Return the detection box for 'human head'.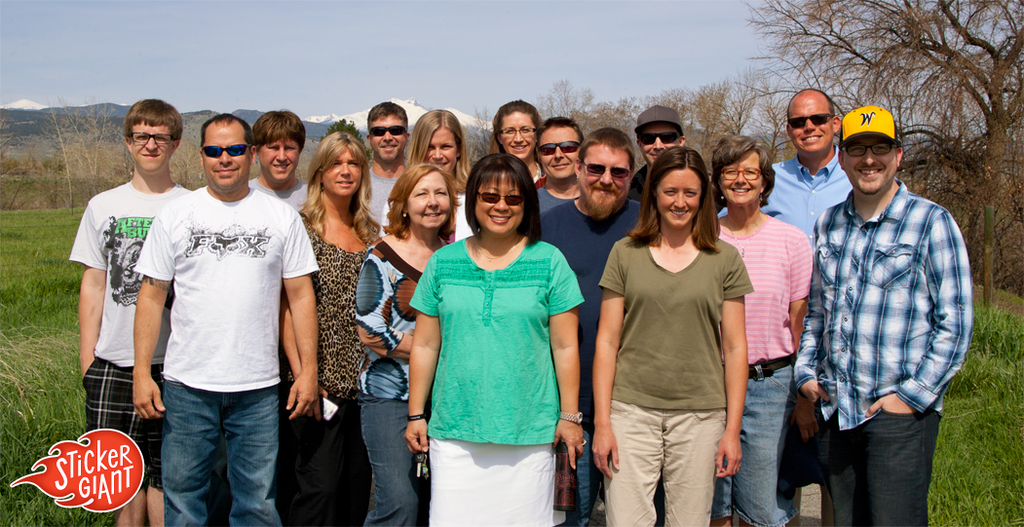
197, 113, 253, 194.
